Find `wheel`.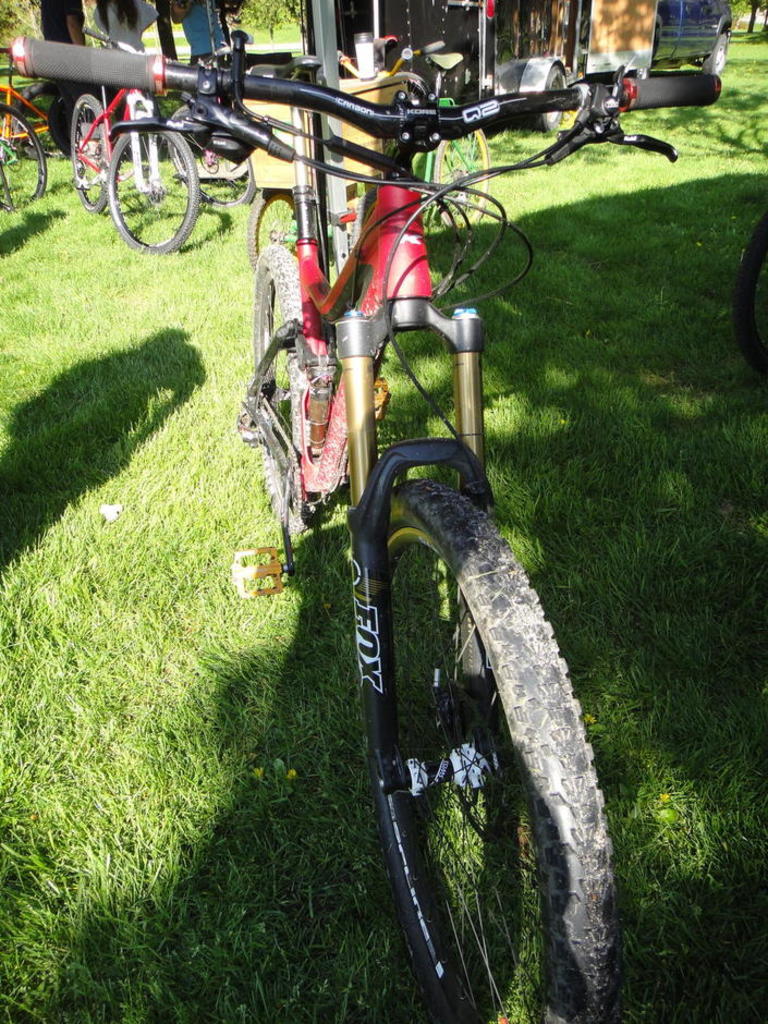
bbox=[244, 185, 300, 269].
